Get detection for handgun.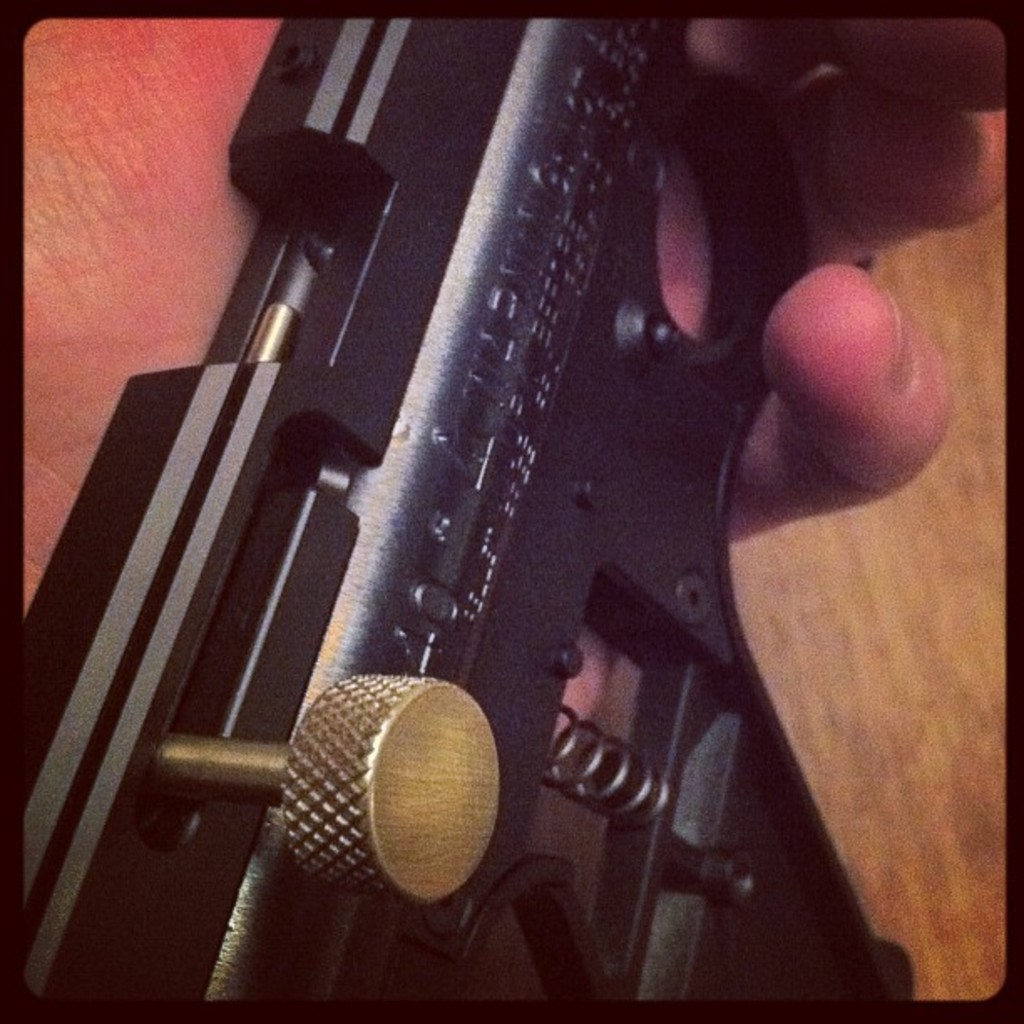
Detection: 12 3 922 1011.
